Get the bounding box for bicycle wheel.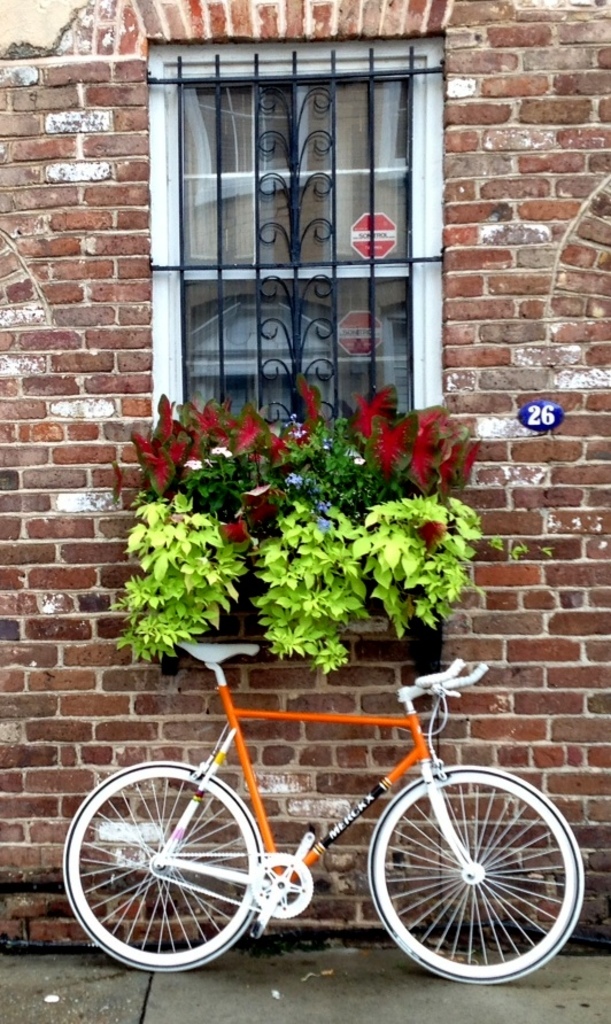
l=362, t=763, r=582, b=980.
